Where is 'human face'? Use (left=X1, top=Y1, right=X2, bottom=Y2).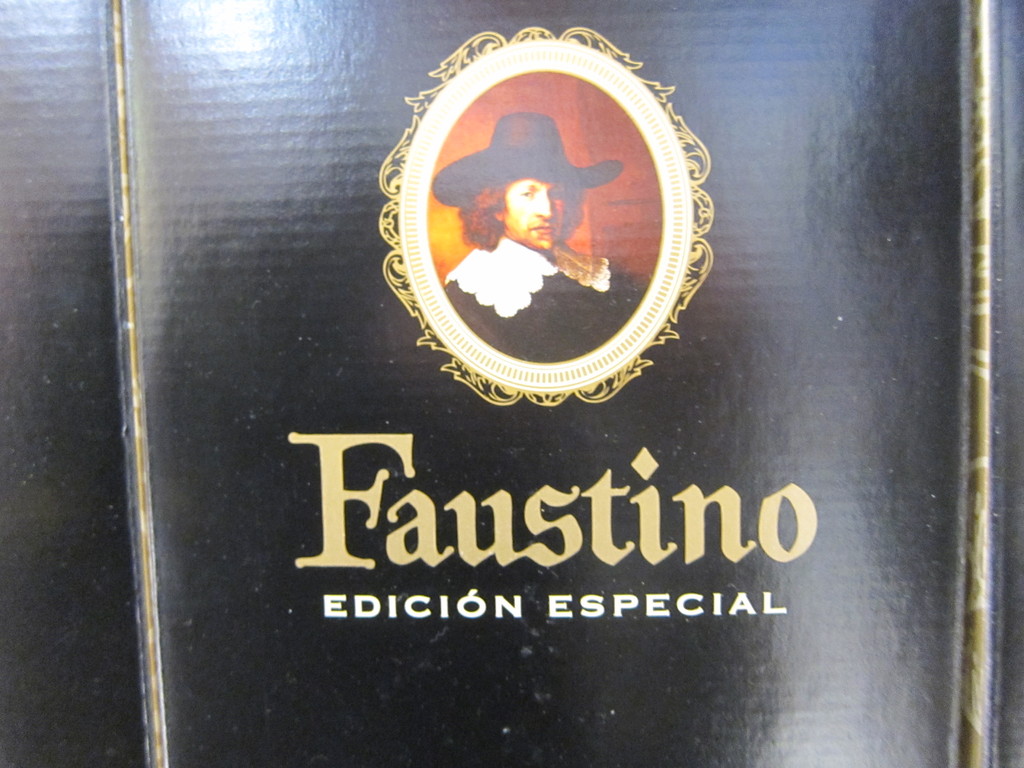
(left=501, top=166, right=561, bottom=257).
